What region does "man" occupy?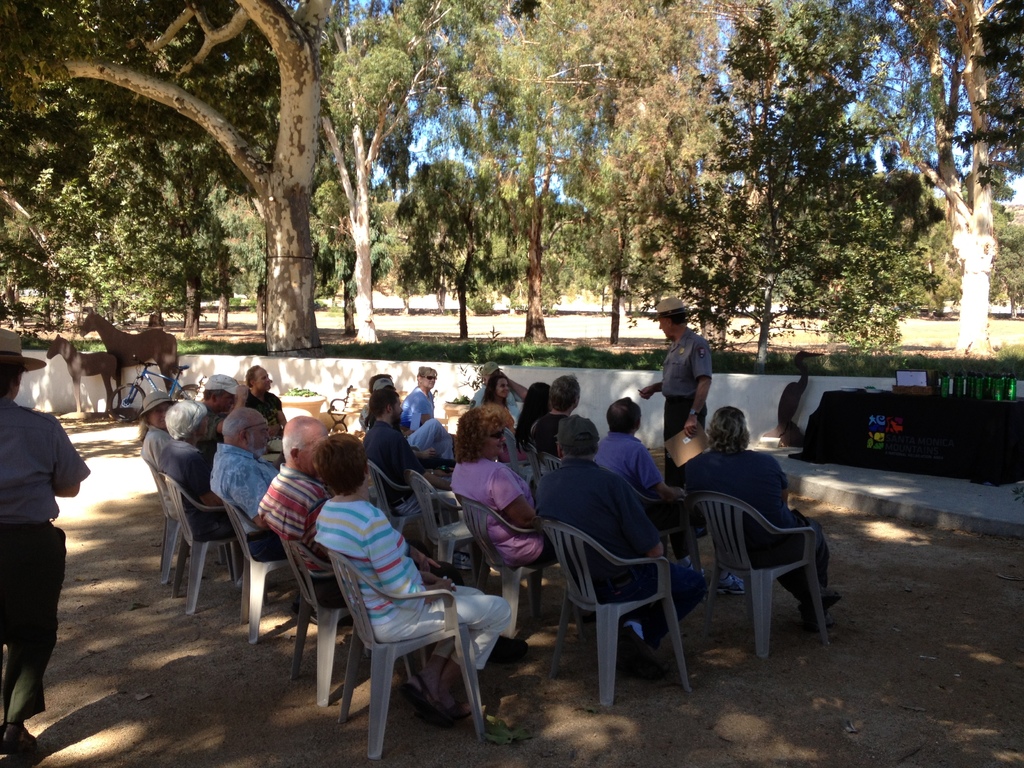
pyautogui.locateOnScreen(356, 375, 463, 473).
